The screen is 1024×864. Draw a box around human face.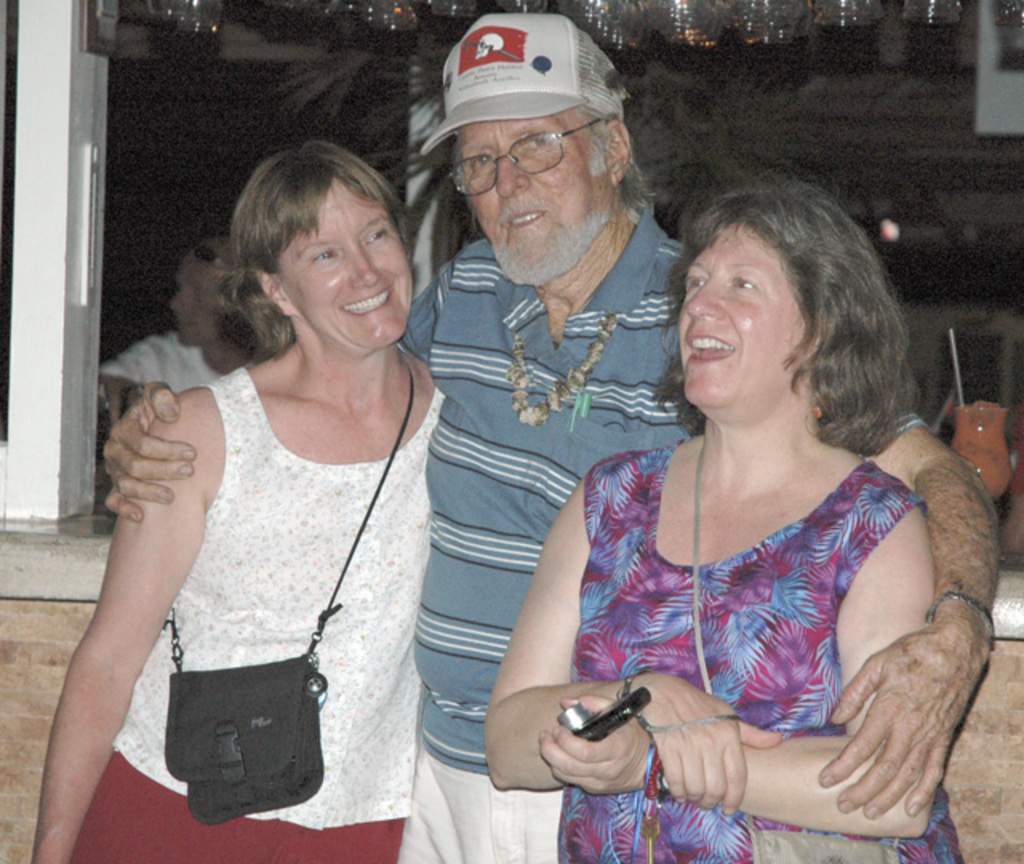
pyautogui.locateOnScreen(453, 122, 603, 283).
